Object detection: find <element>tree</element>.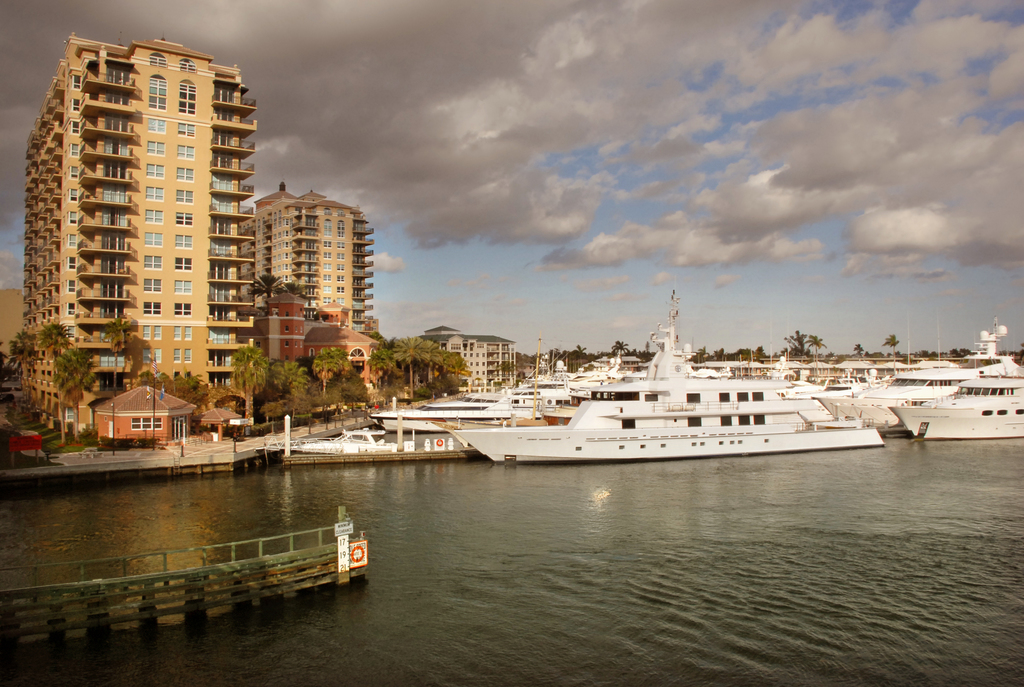
BBox(738, 352, 747, 353).
